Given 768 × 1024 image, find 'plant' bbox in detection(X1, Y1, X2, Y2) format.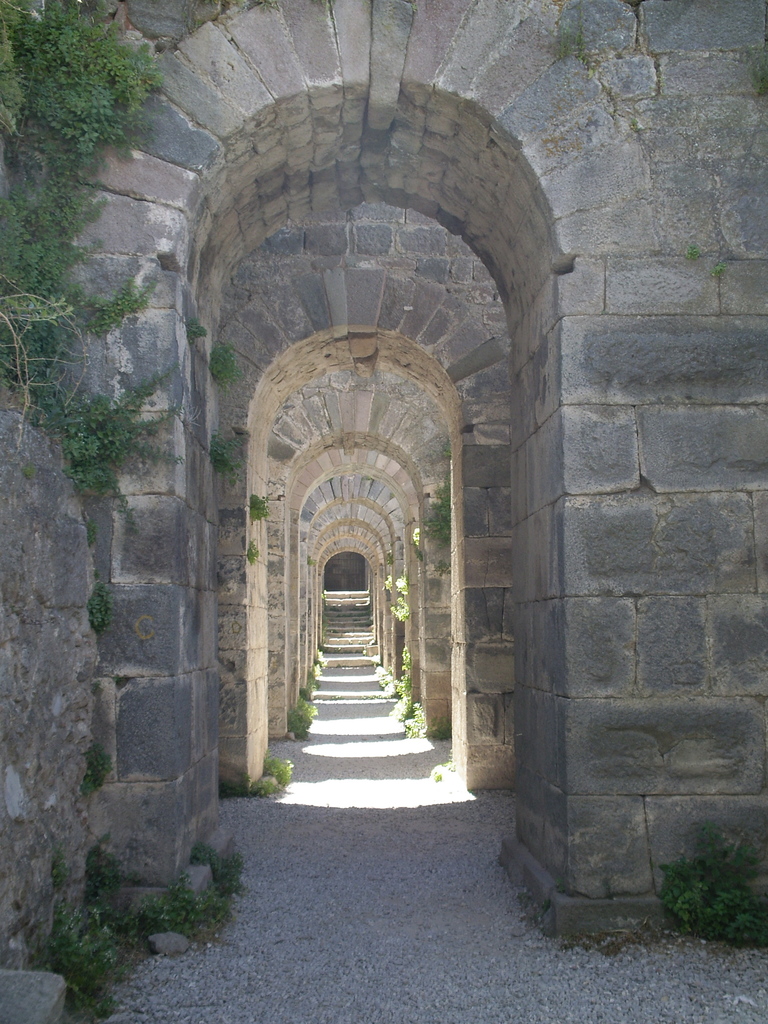
detection(217, 769, 252, 800).
